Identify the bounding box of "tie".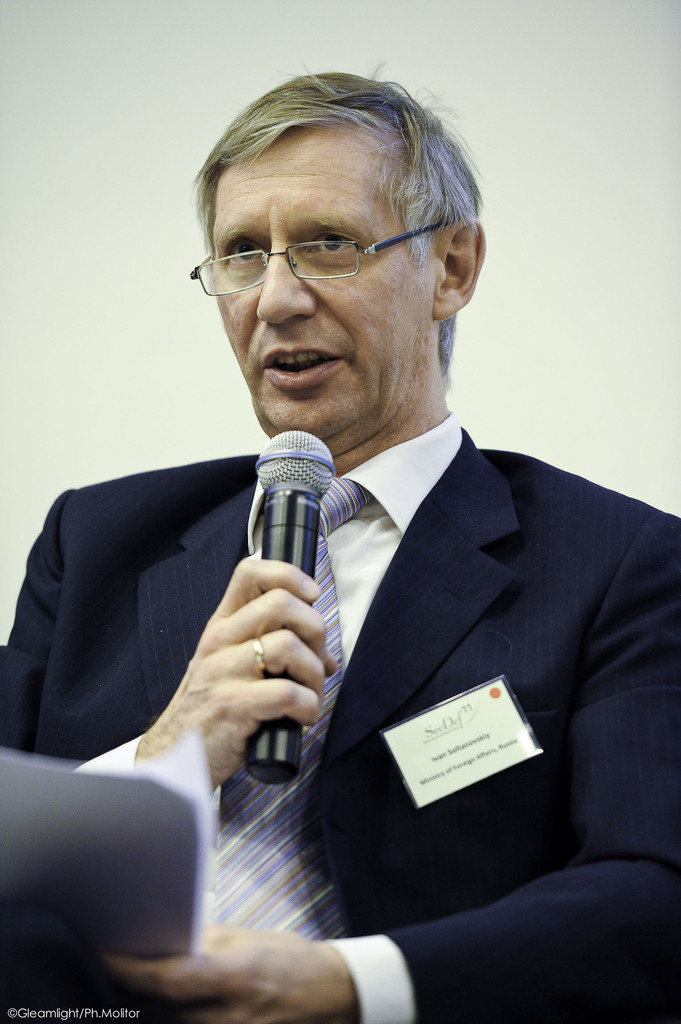
[left=209, top=474, right=378, bottom=945].
